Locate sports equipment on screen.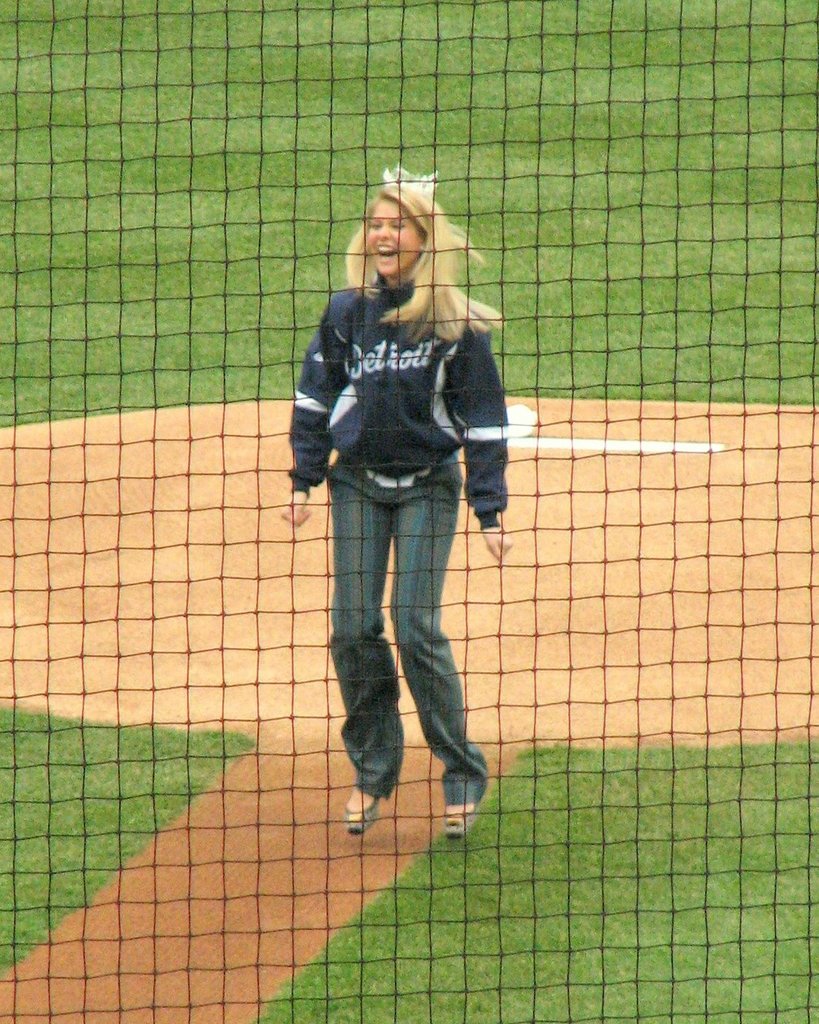
On screen at box=[0, 0, 818, 1023].
